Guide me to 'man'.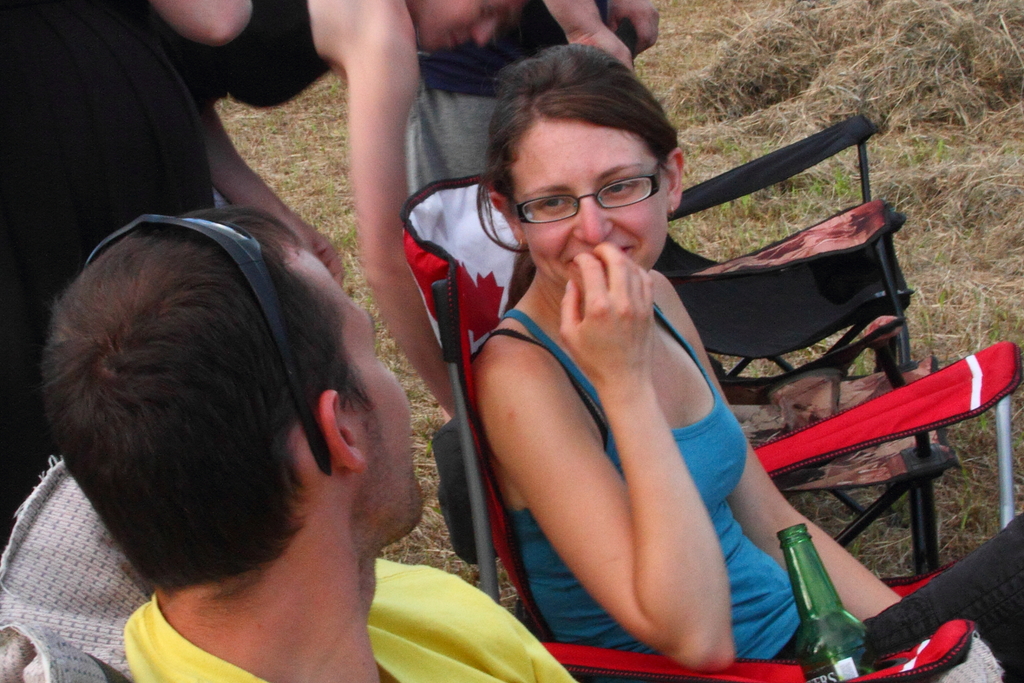
Guidance: {"left": 38, "top": 224, "right": 579, "bottom": 682}.
